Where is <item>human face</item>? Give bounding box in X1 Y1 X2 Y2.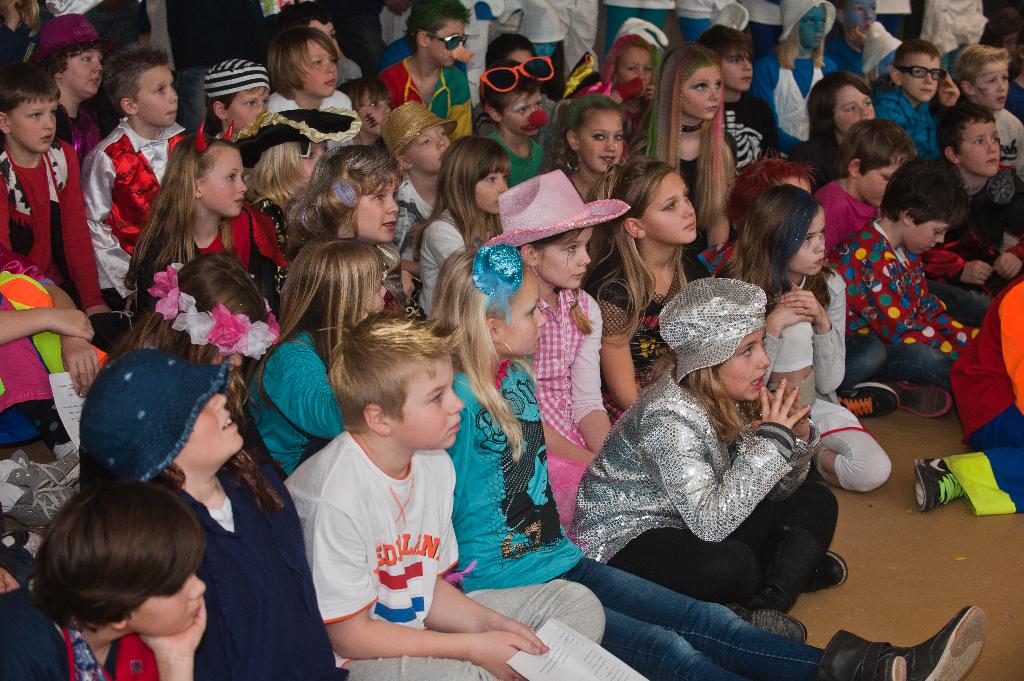
120 571 209 634.
